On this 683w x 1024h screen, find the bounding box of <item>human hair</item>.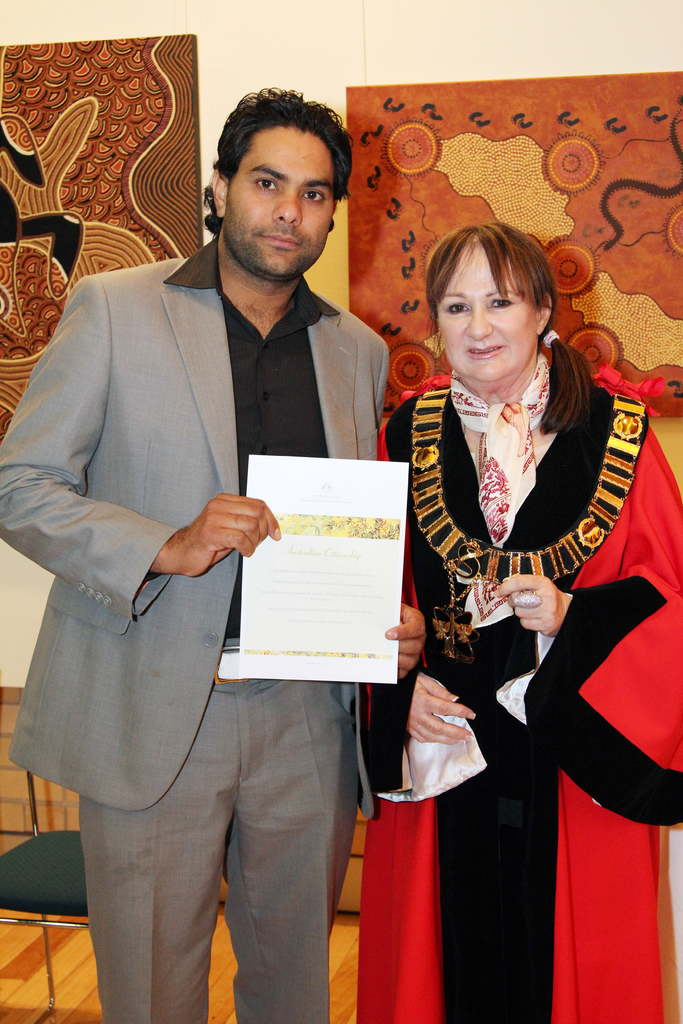
Bounding box: {"x1": 432, "y1": 197, "x2": 582, "y2": 408}.
